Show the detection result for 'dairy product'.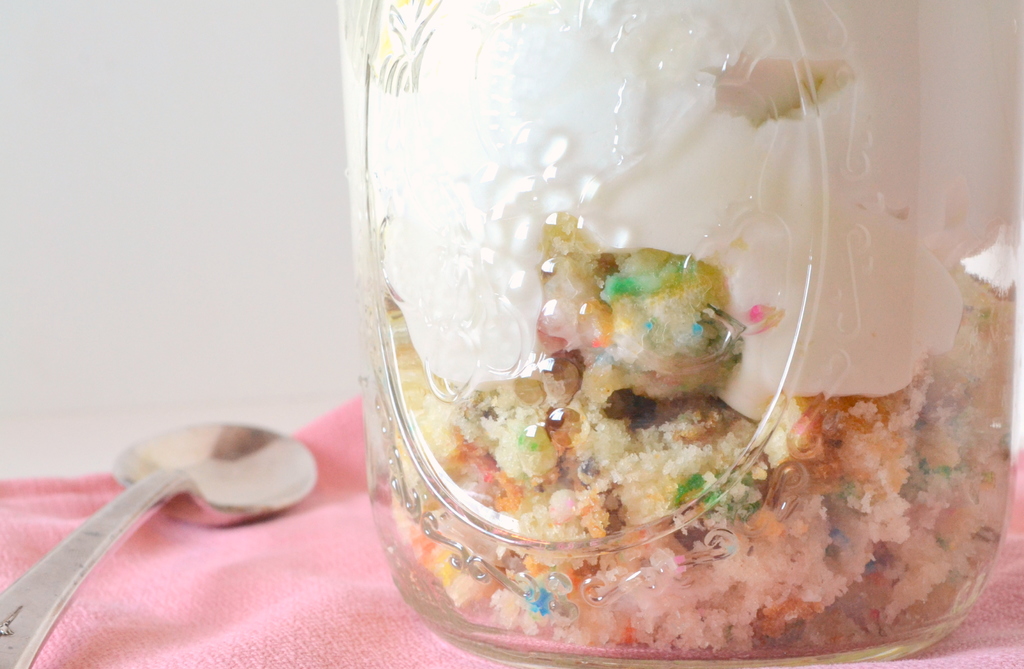
{"left": 360, "top": 0, "right": 1023, "bottom": 423}.
